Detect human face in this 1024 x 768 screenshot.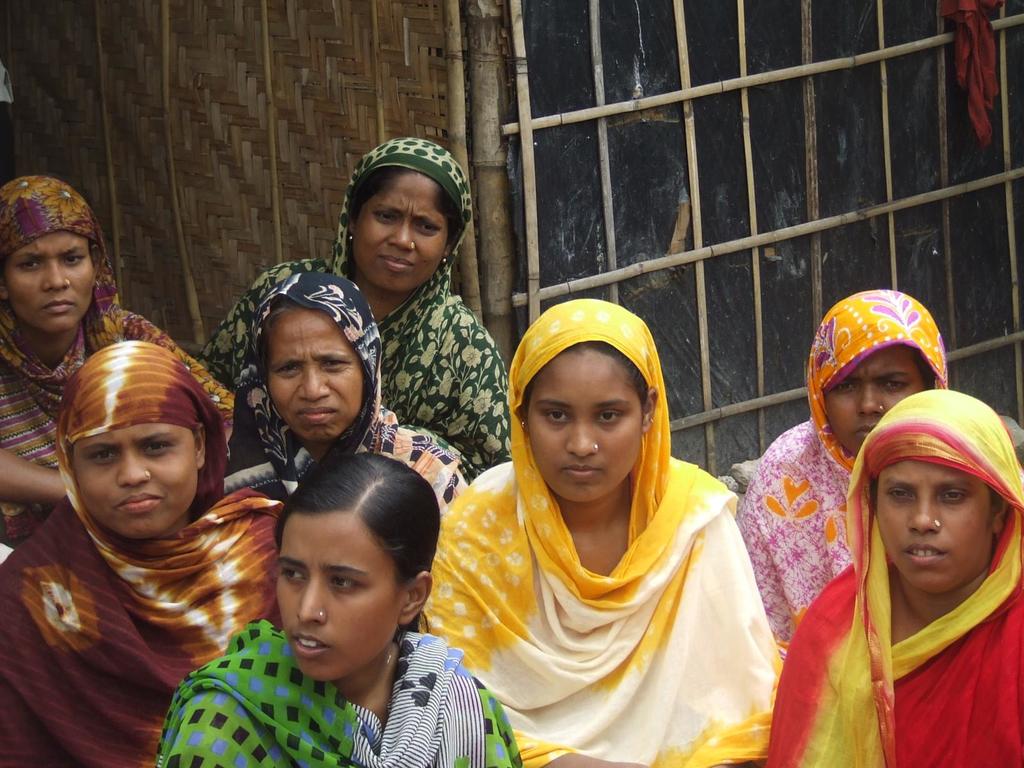
Detection: (75, 419, 196, 540).
